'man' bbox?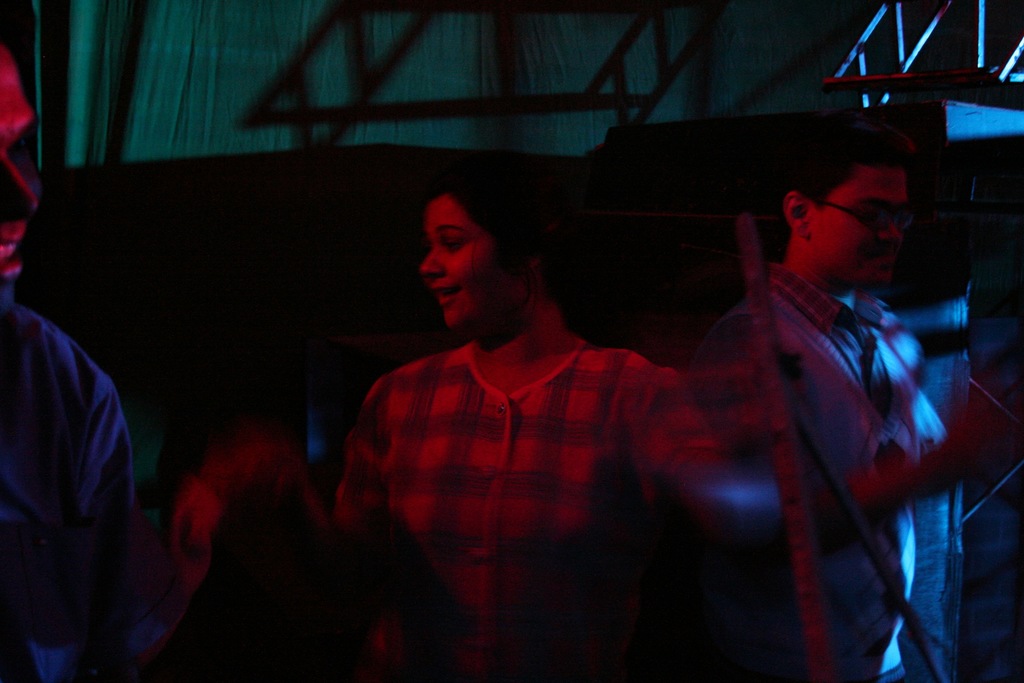
pyautogui.locateOnScreen(0, 0, 138, 682)
